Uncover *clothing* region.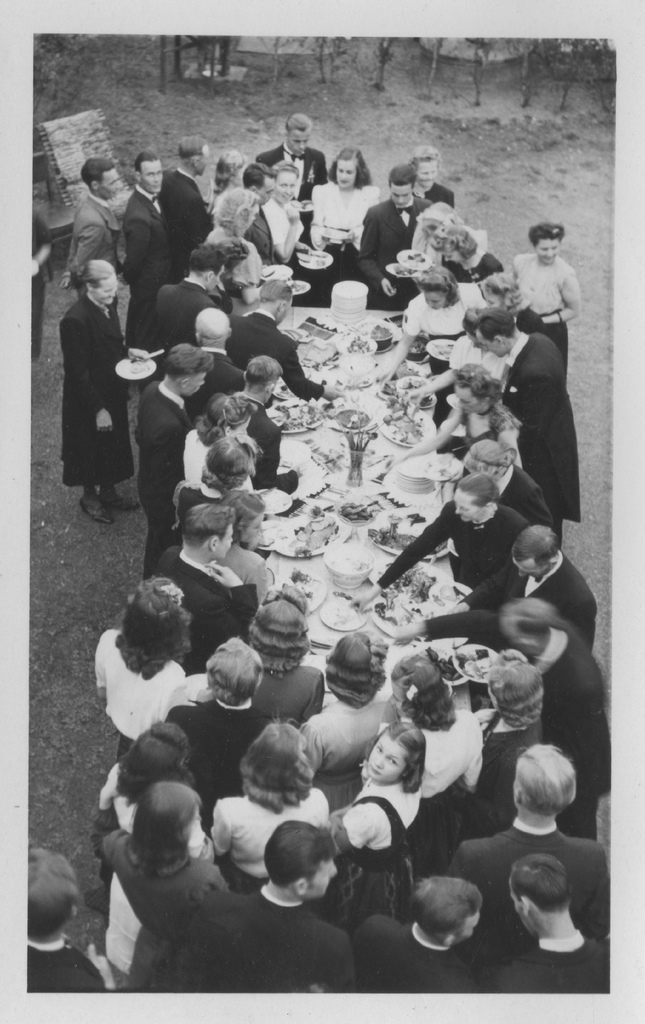
Uncovered: [left=291, top=703, right=407, bottom=781].
